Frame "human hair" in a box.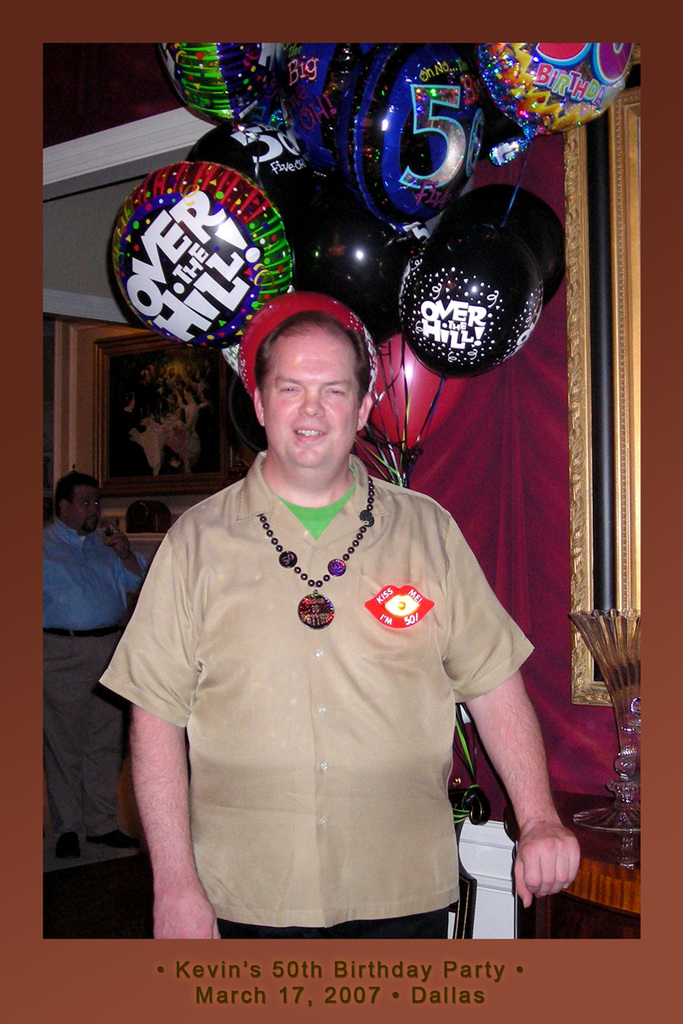
select_region(52, 468, 107, 509).
